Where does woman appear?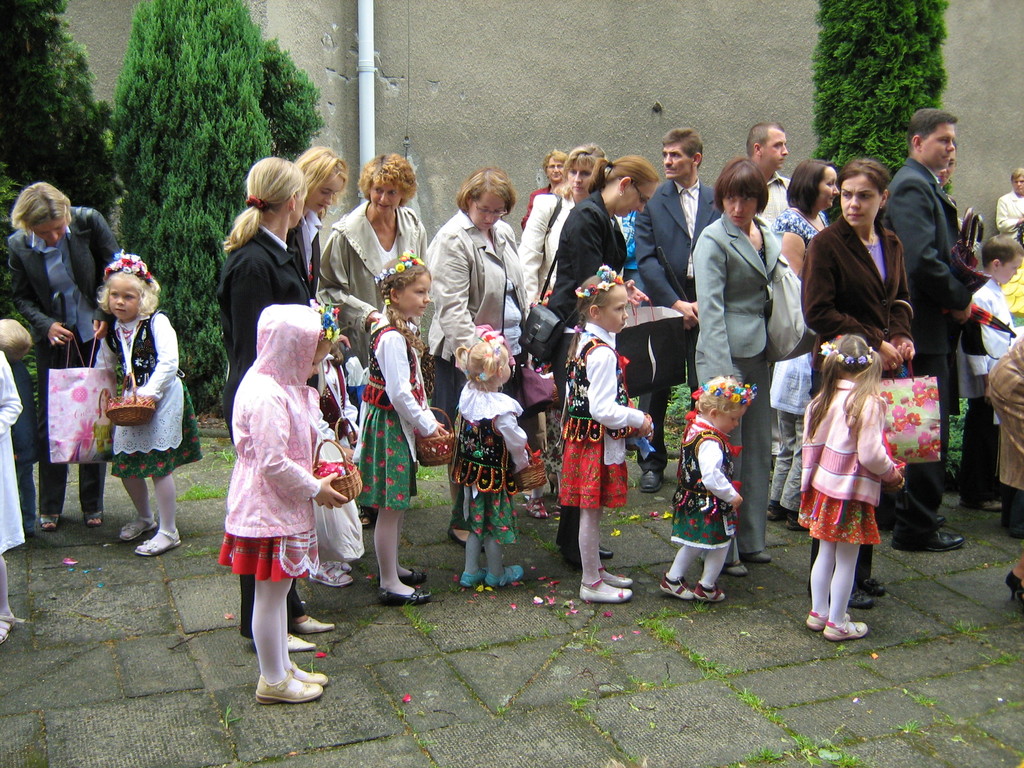
Appears at bbox=[294, 143, 360, 532].
